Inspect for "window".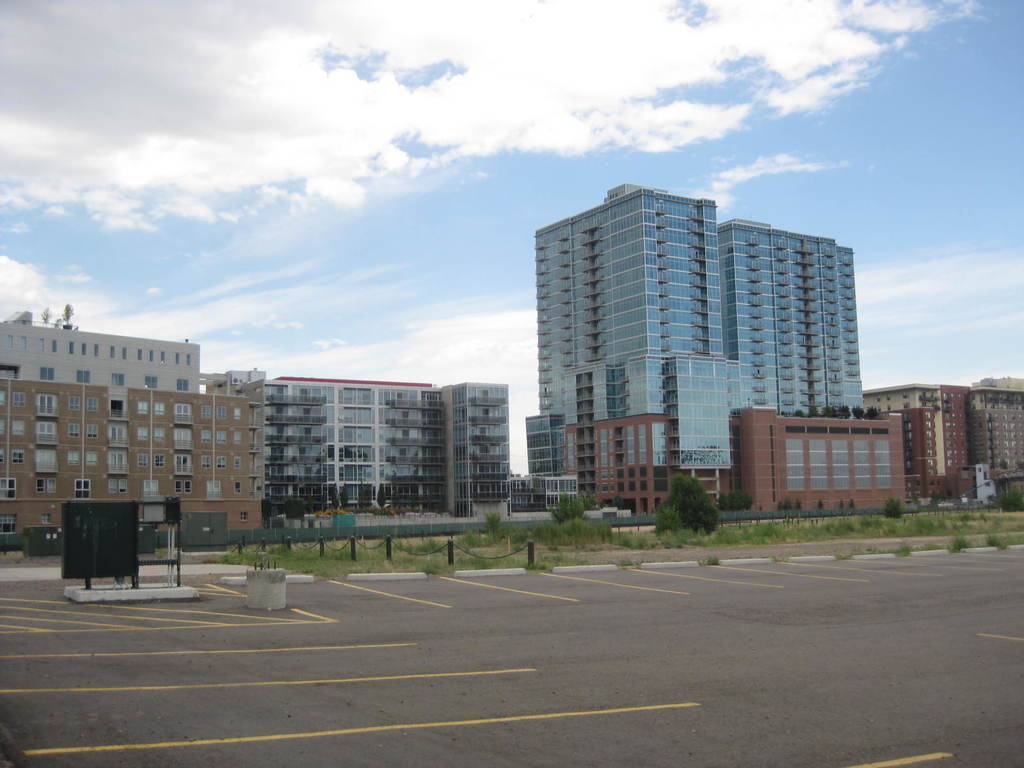
Inspection: [left=0, top=446, right=8, bottom=468].
